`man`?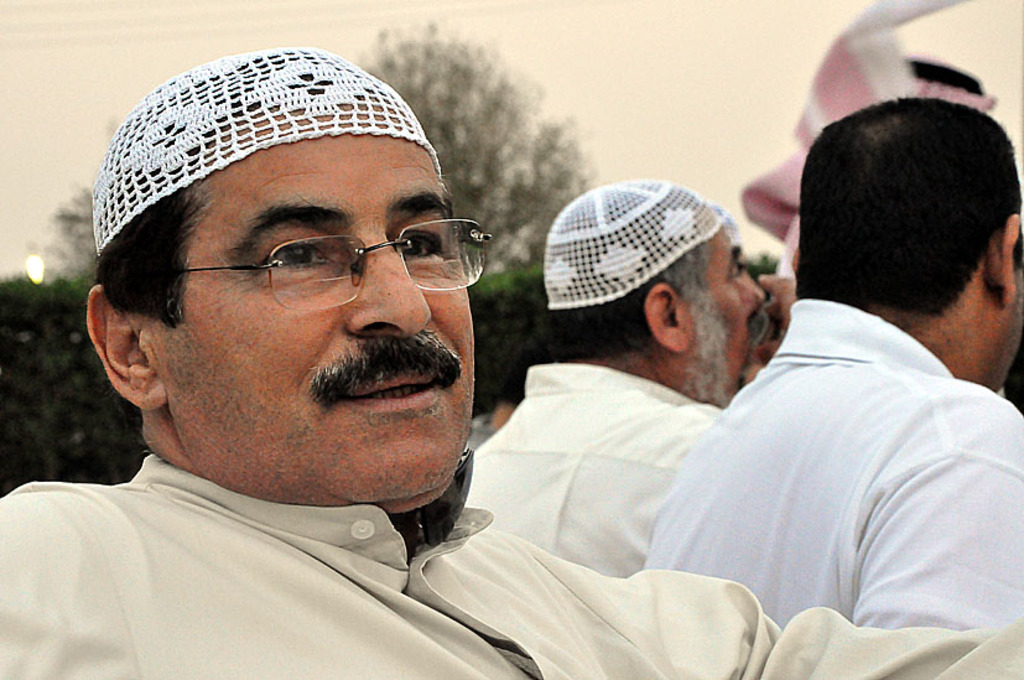
<region>641, 95, 1023, 632</region>
